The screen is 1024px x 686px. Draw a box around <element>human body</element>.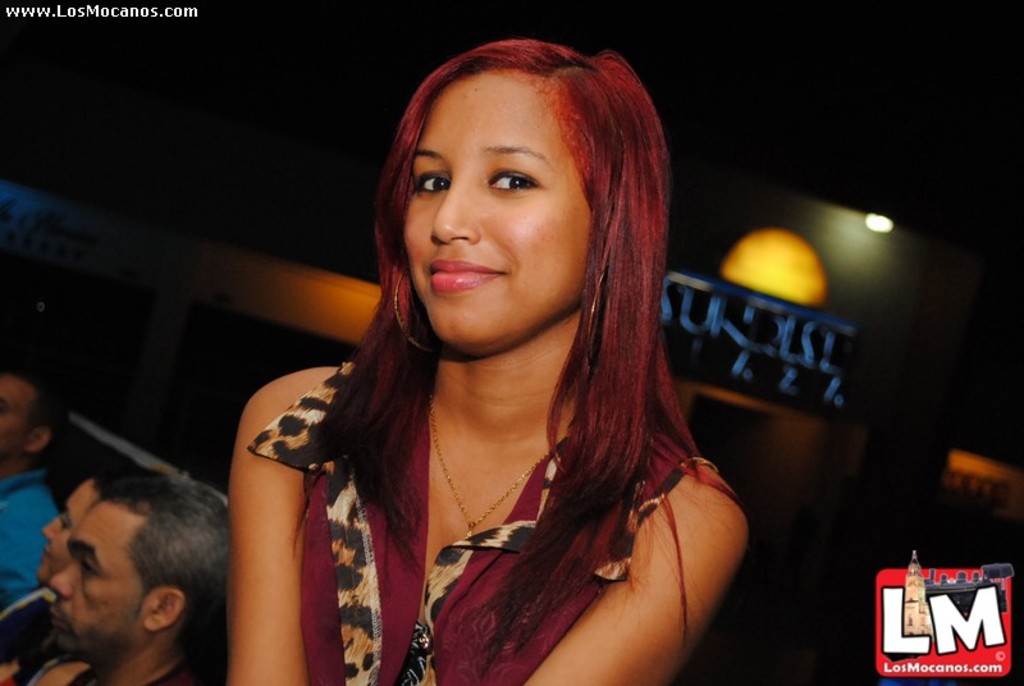
[left=188, top=51, right=763, bottom=680].
